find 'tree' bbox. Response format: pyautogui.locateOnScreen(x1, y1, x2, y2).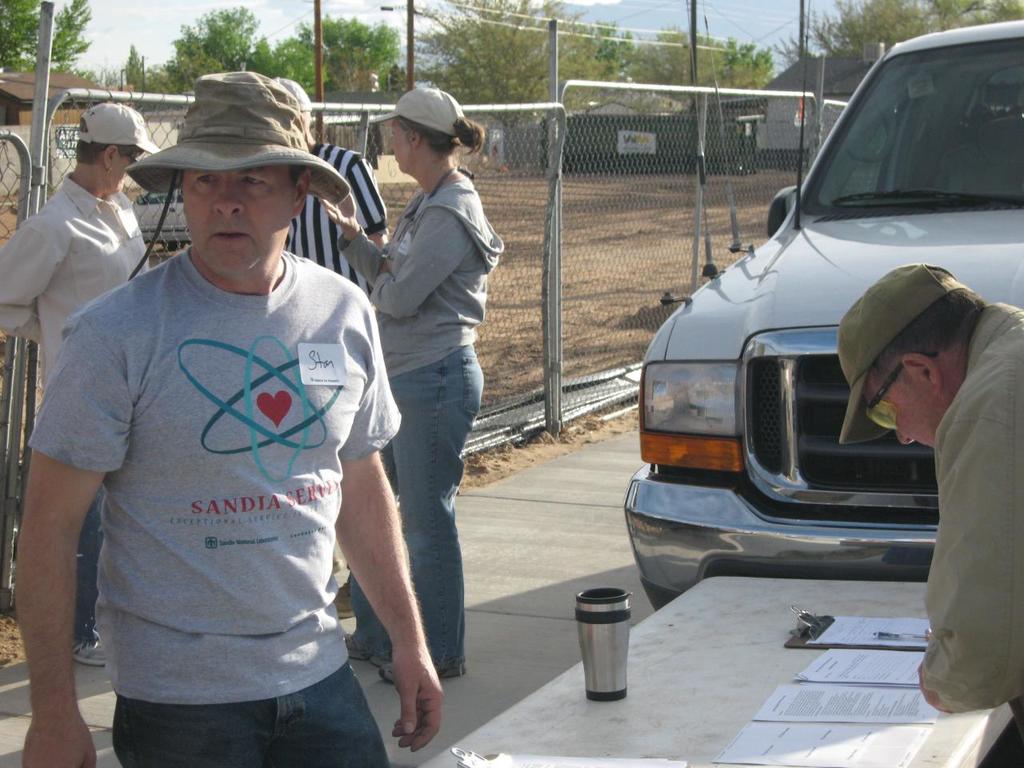
pyautogui.locateOnScreen(0, 0, 94, 71).
